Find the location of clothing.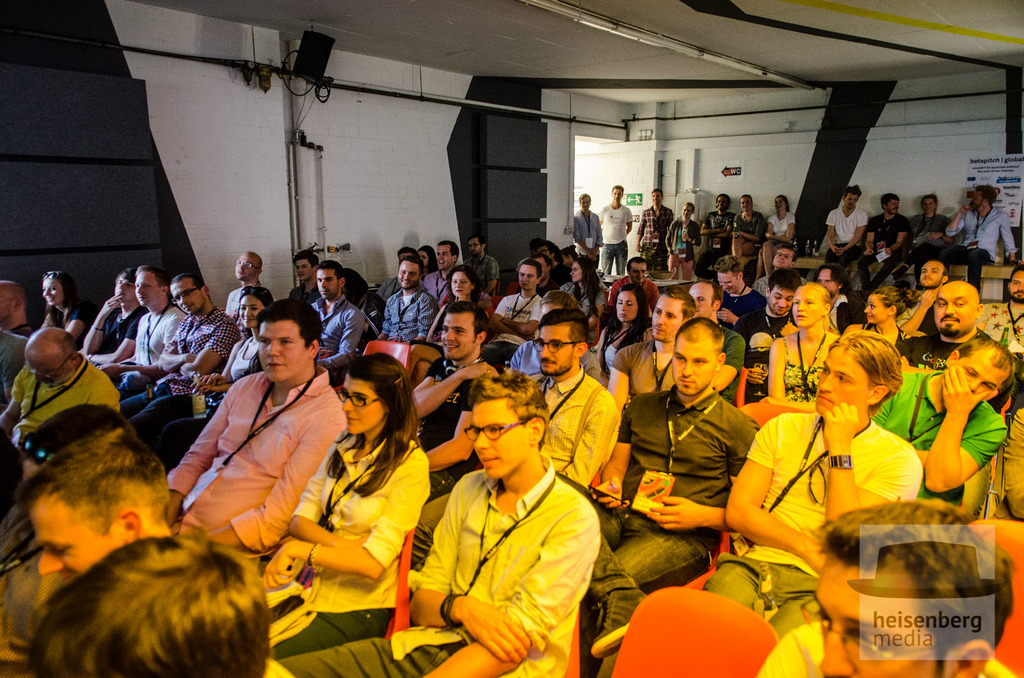
Location: locate(705, 324, 750, 400).
